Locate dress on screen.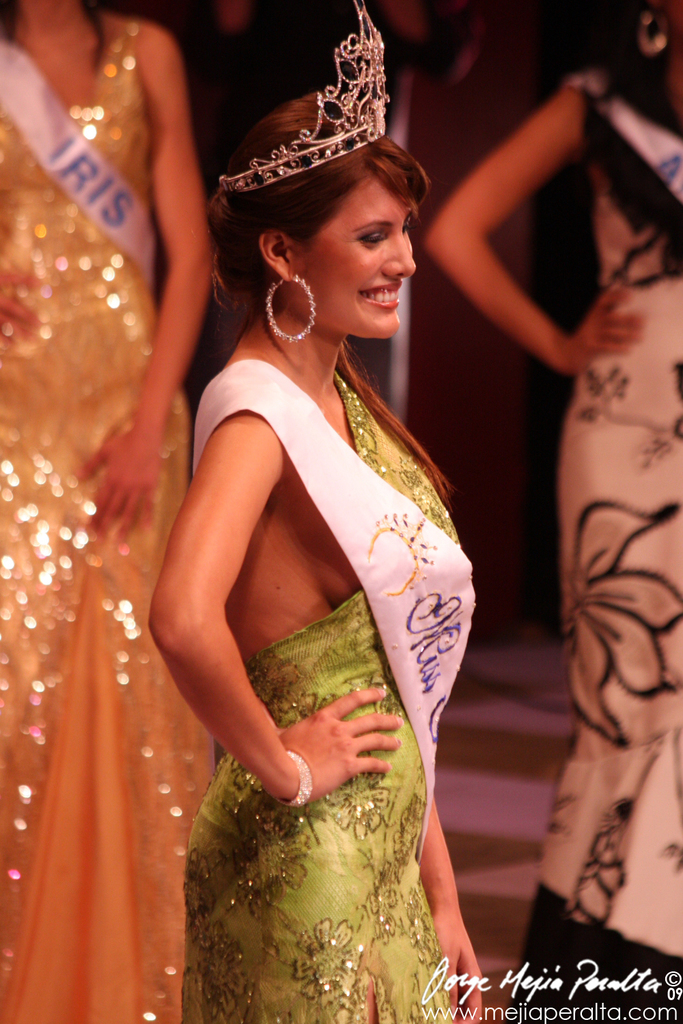
On screen at detection(176, 546, 458, 1023).
